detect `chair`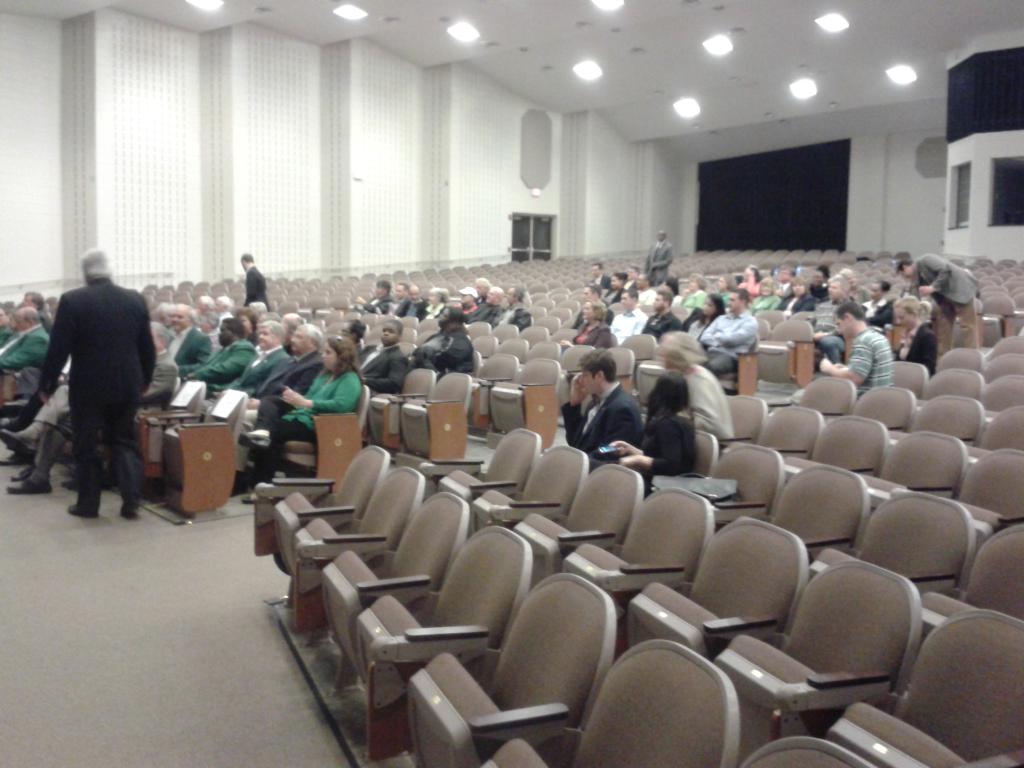
Rect(730, 394, 772, 445)
